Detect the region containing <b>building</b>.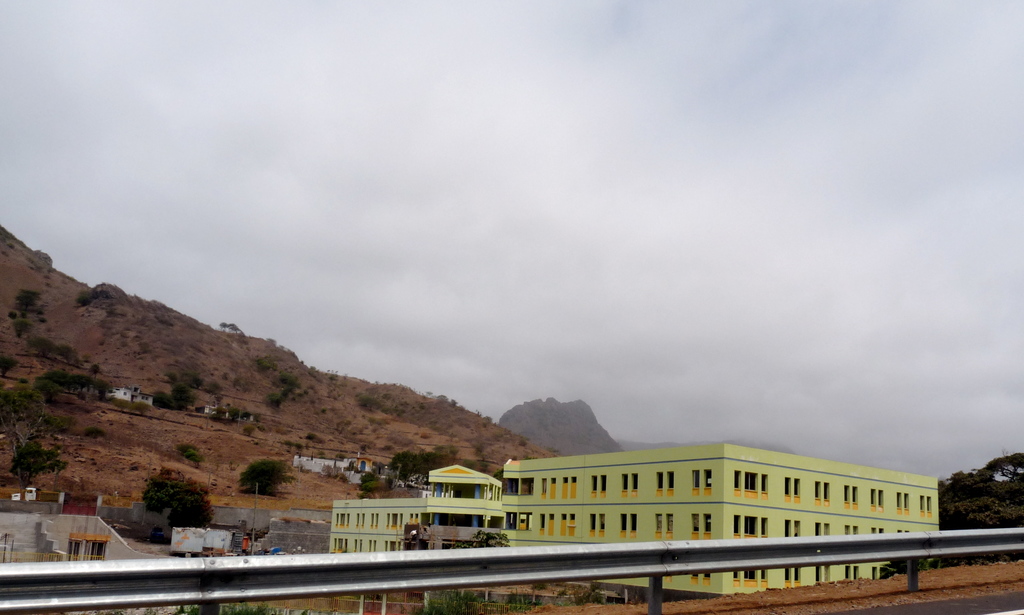
crop(326, 444, 937, 595).
